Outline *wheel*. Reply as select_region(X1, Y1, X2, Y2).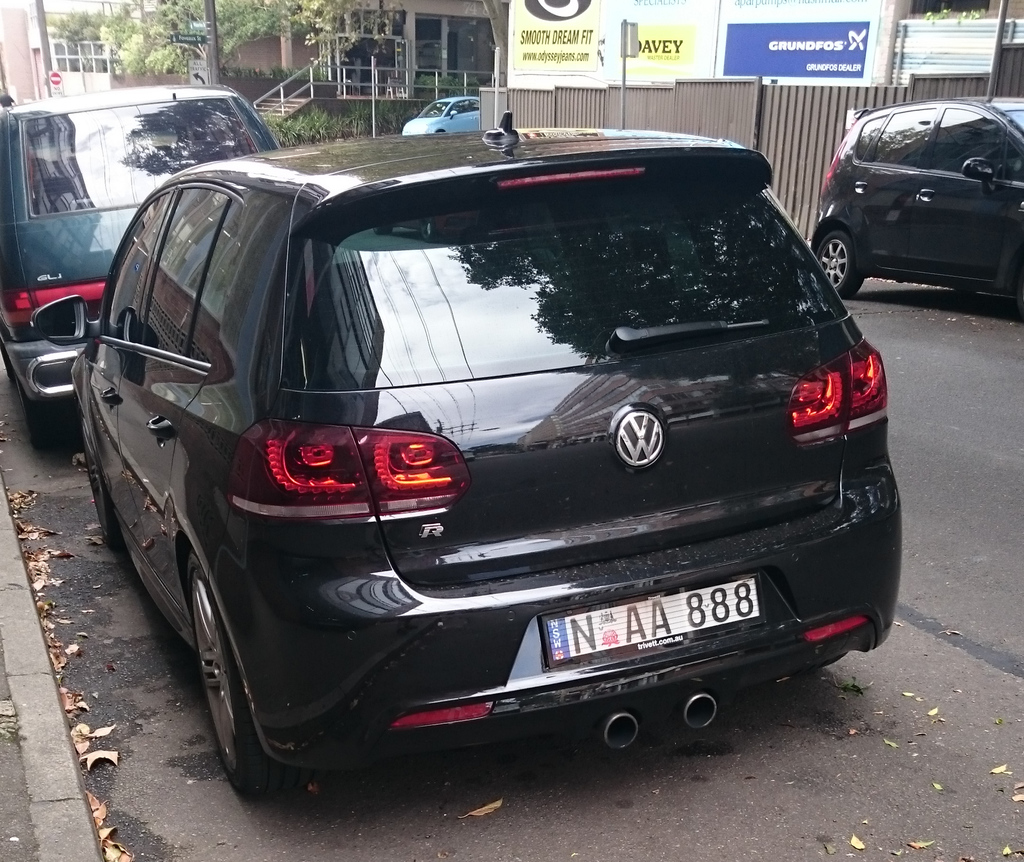
select_region(79, 403, 122, 549).
